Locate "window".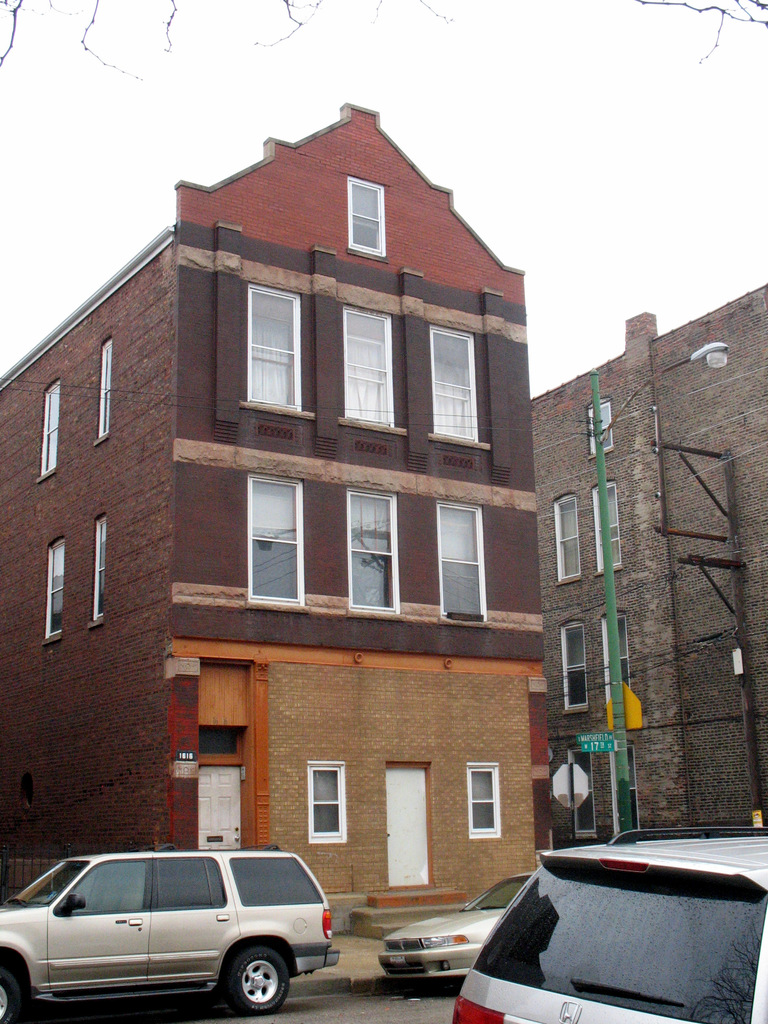
Bounding box: Rect(350, 499, 394, 599).
